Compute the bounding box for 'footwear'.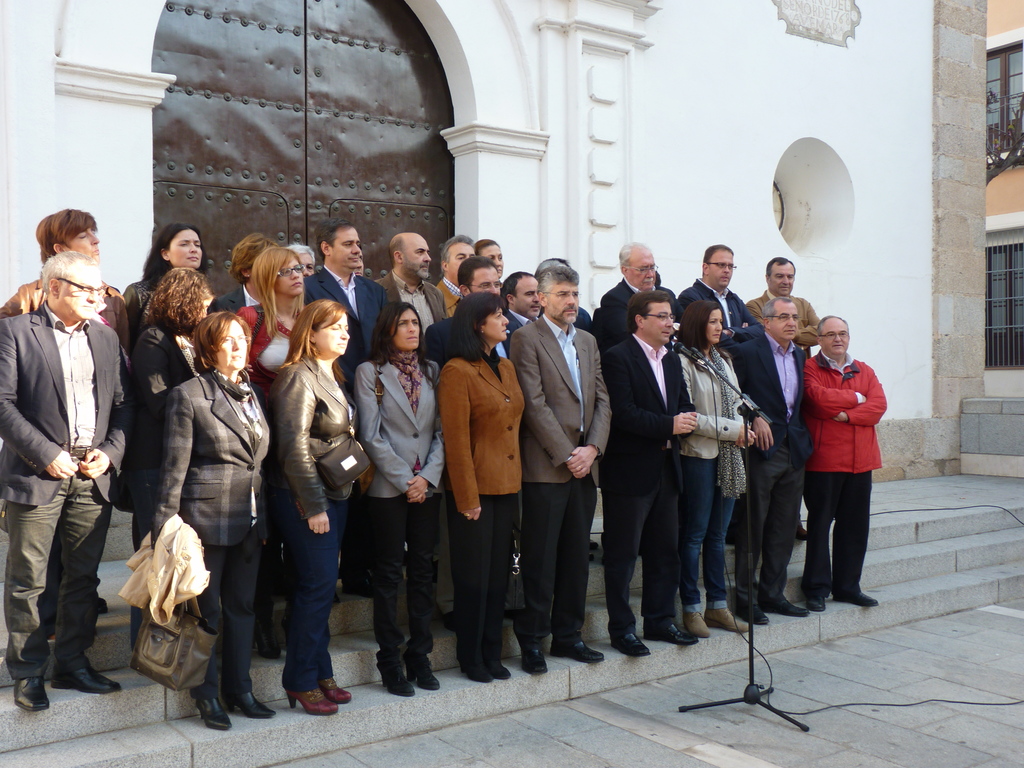
bbox=(703, 606, 753, 633).
